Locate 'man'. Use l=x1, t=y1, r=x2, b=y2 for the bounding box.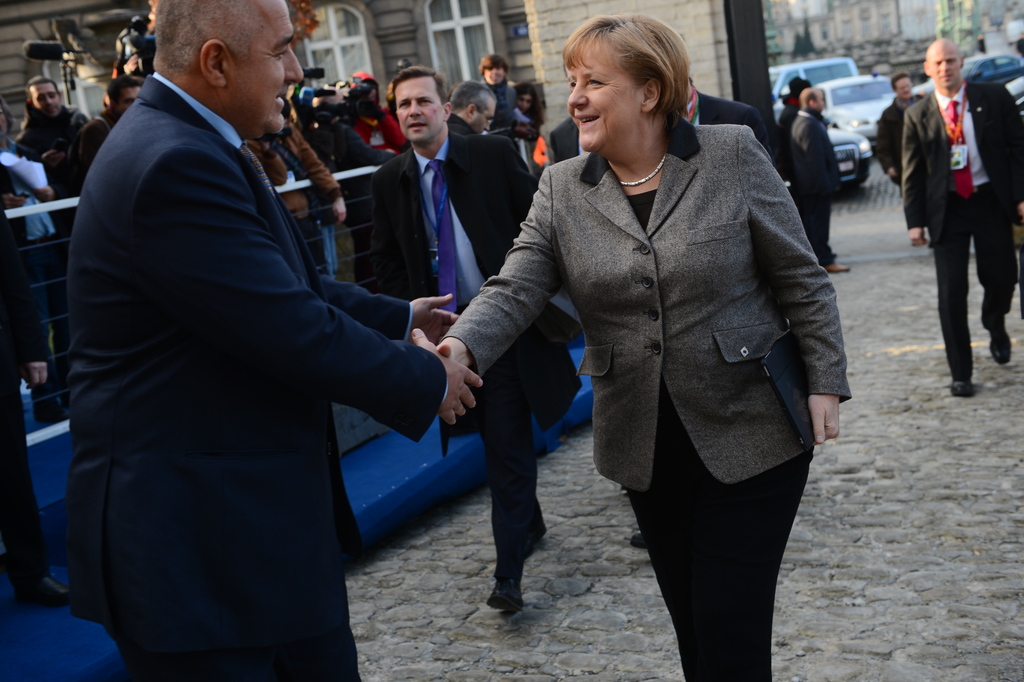
l=551, t=119, r=582, b=159.
